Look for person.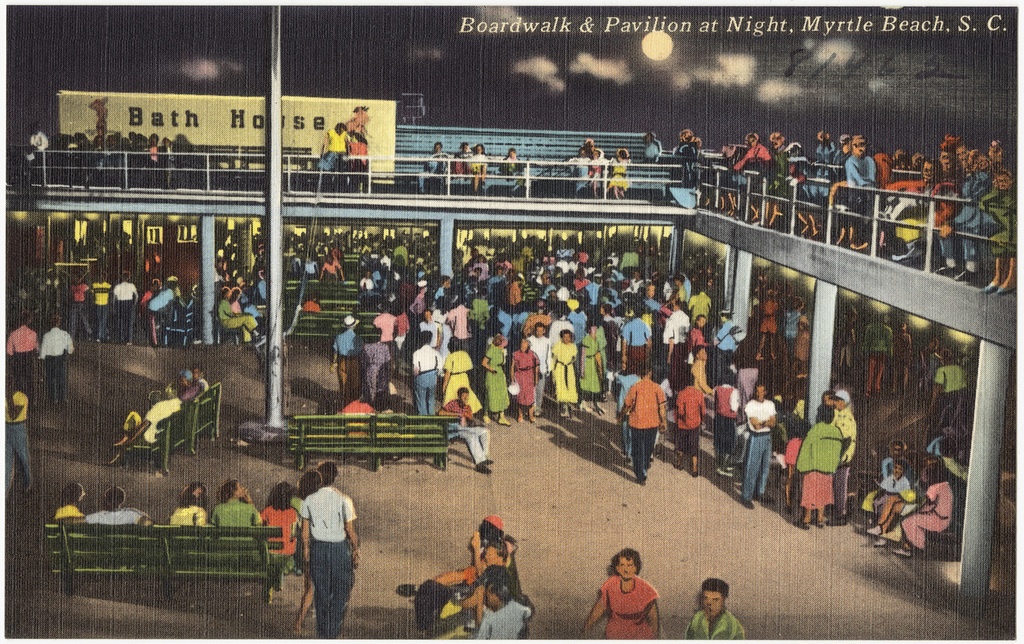
Found: detection(53, 482, 85, 520).
